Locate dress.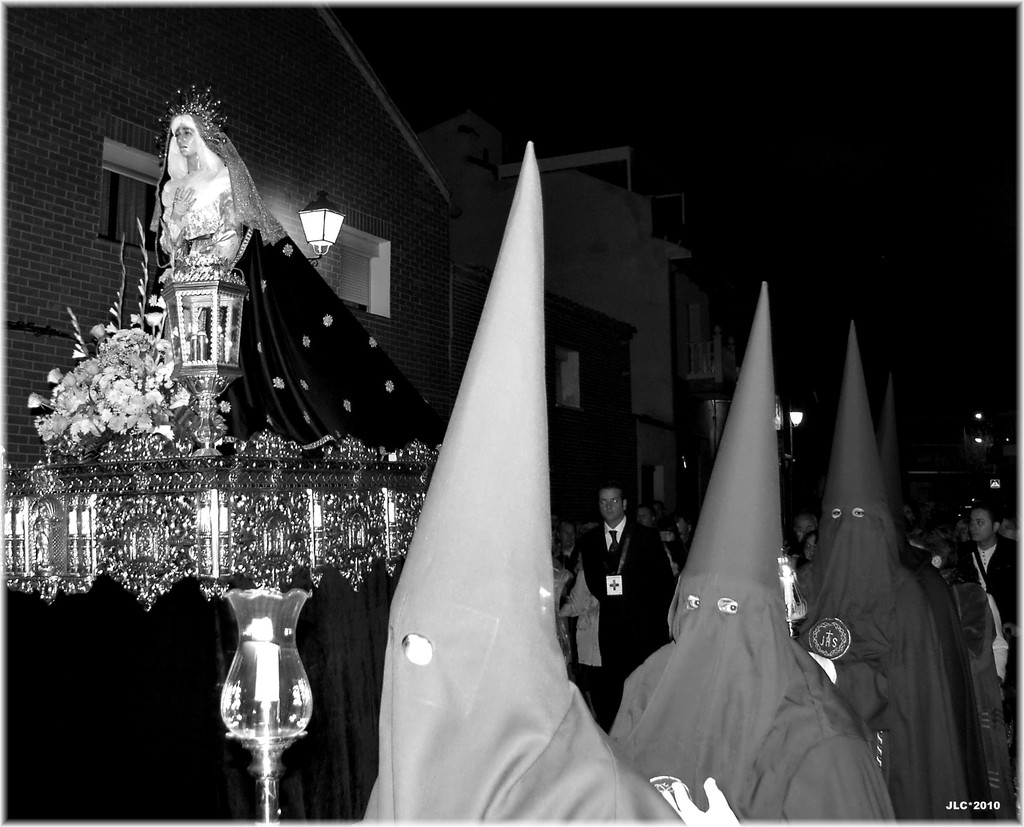
Bounding box: [161,165,240,265].
